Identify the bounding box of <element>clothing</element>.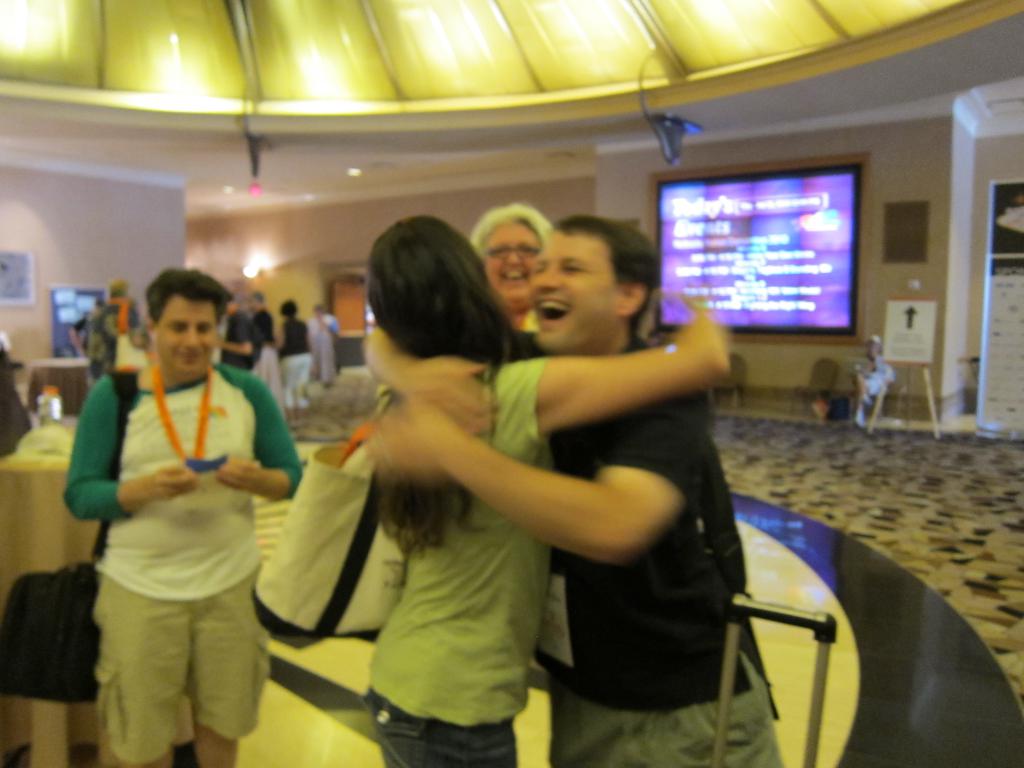
[left=317, top=307, right=346, bottom=377].
